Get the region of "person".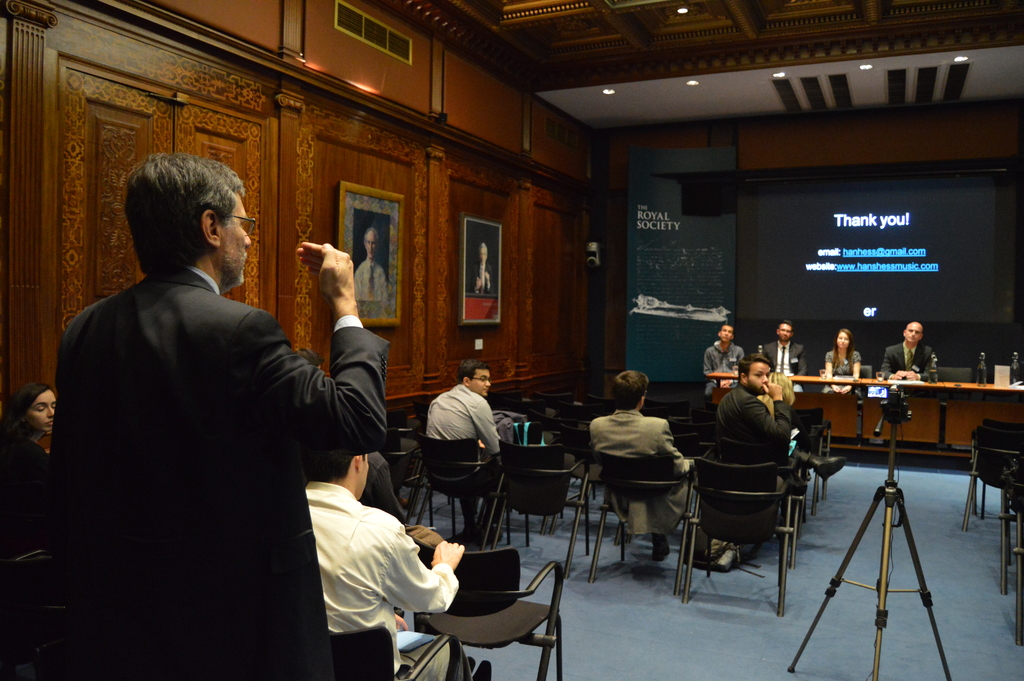
<bbox>300, 438, 464, 675</bbox>.
